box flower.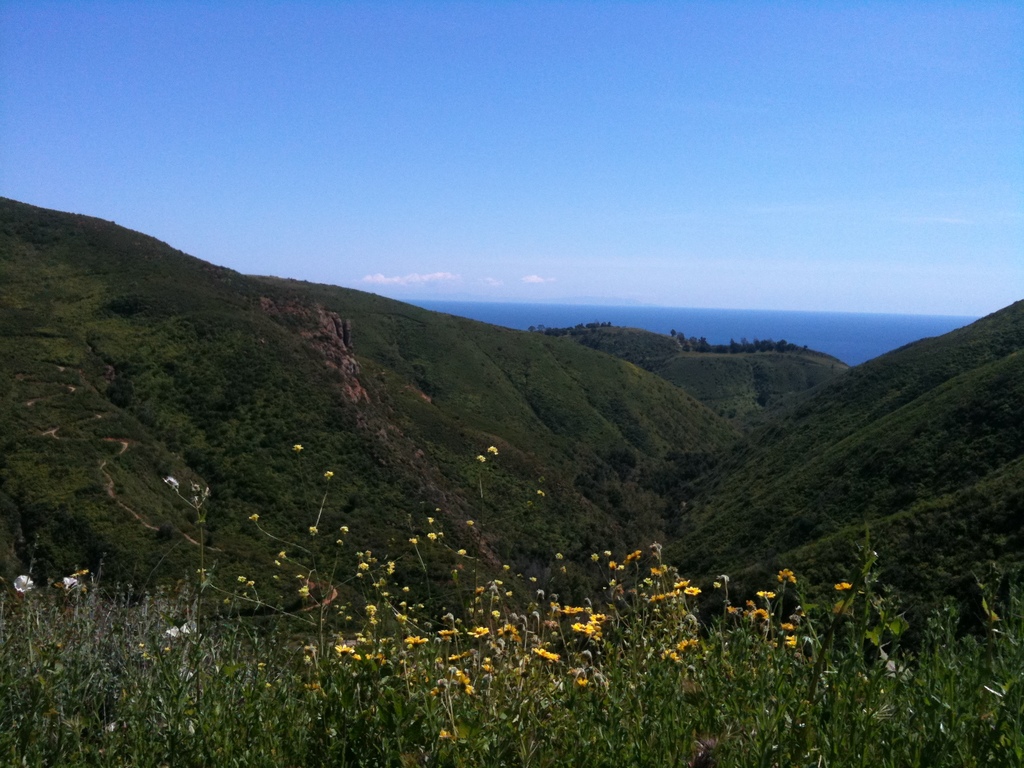
crop(689, 590, 698, 592).
